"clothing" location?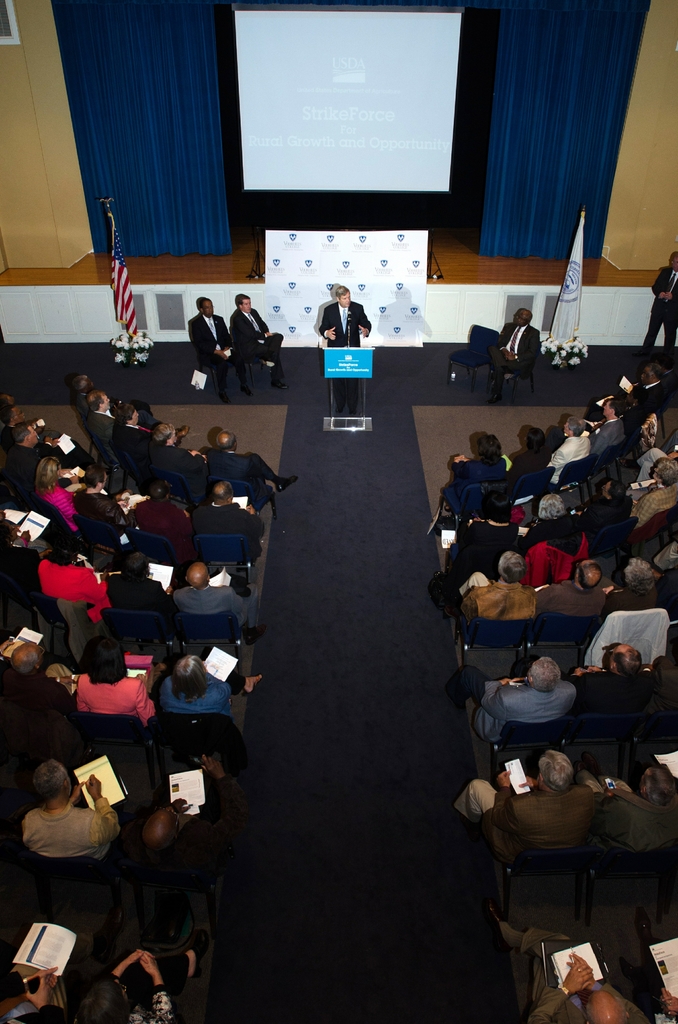
select_region(458, 571, 537, 627)
